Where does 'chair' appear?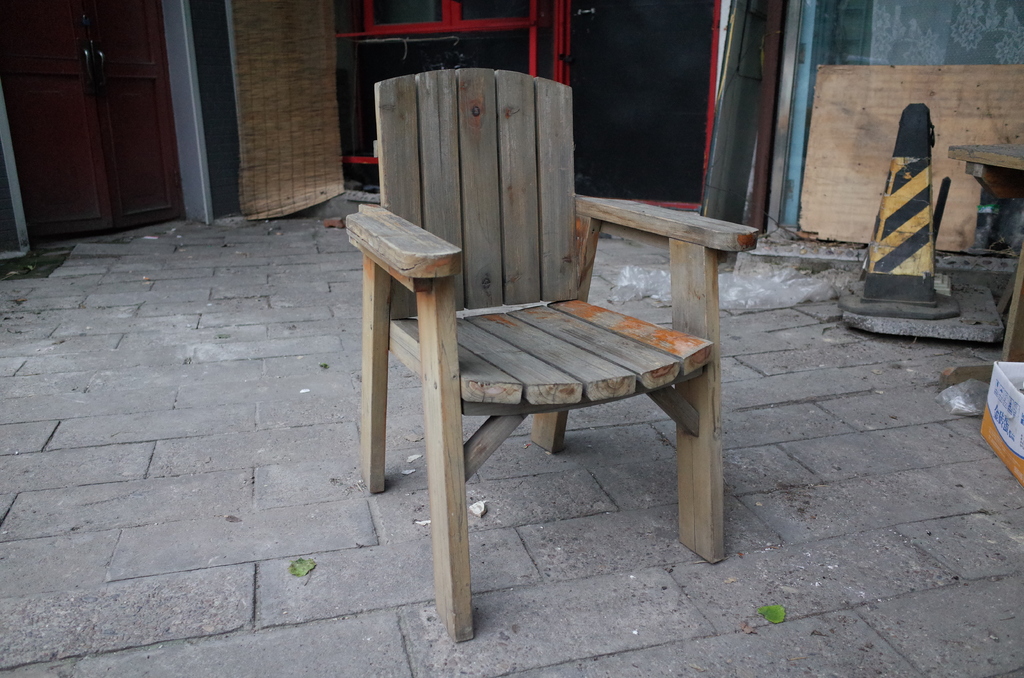
Appears at bbox(340, 60, 761, 663).
